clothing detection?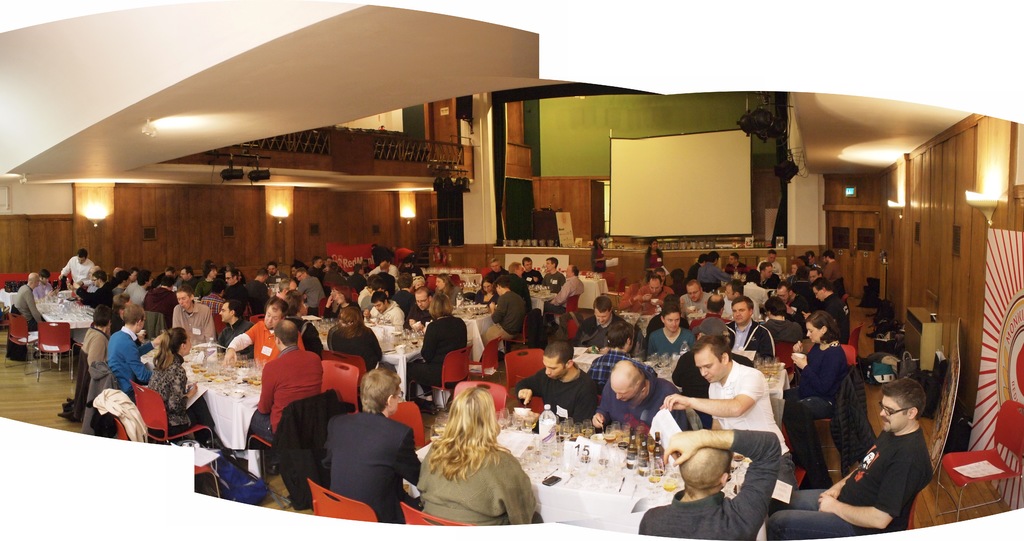
<bbox>772, 422, 938, 537</bbox>
